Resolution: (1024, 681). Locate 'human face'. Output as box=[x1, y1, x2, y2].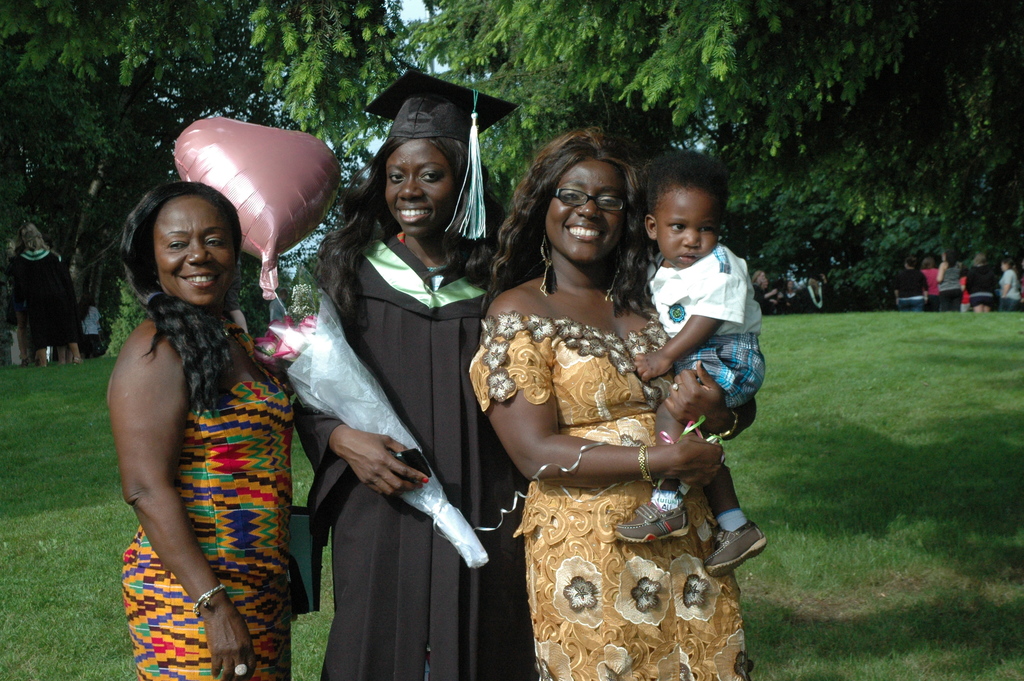
box=[545, 160, 625, 260].
